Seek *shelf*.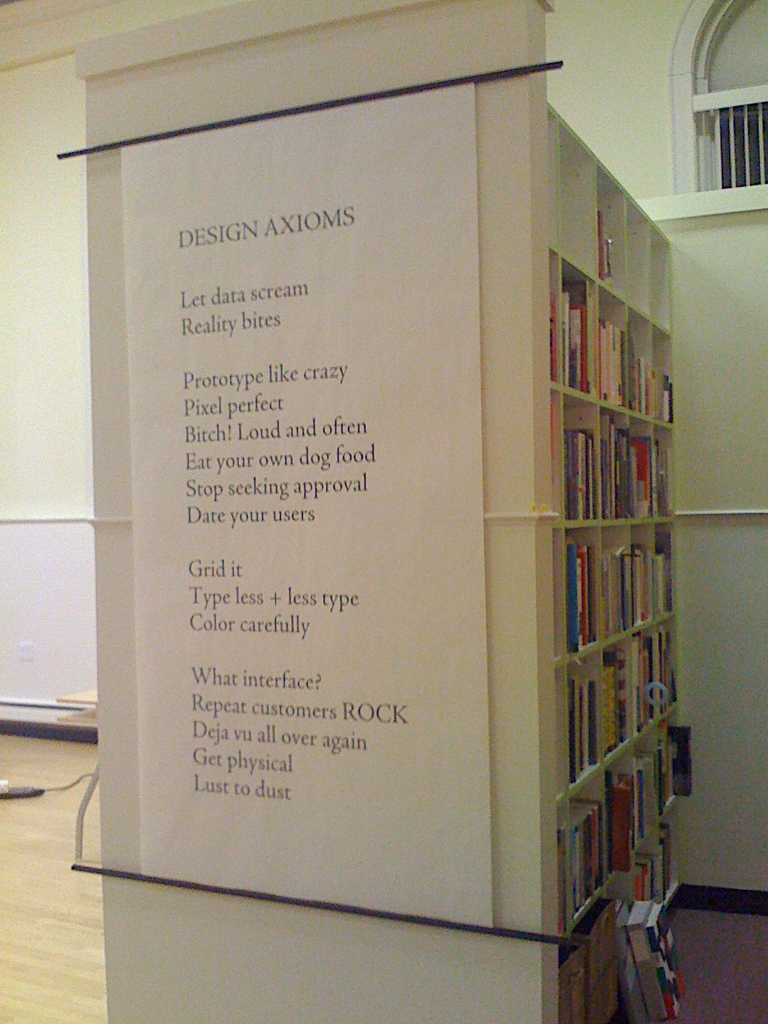
pyautogui.locateOnScreen(593, 403, 633, 525).
